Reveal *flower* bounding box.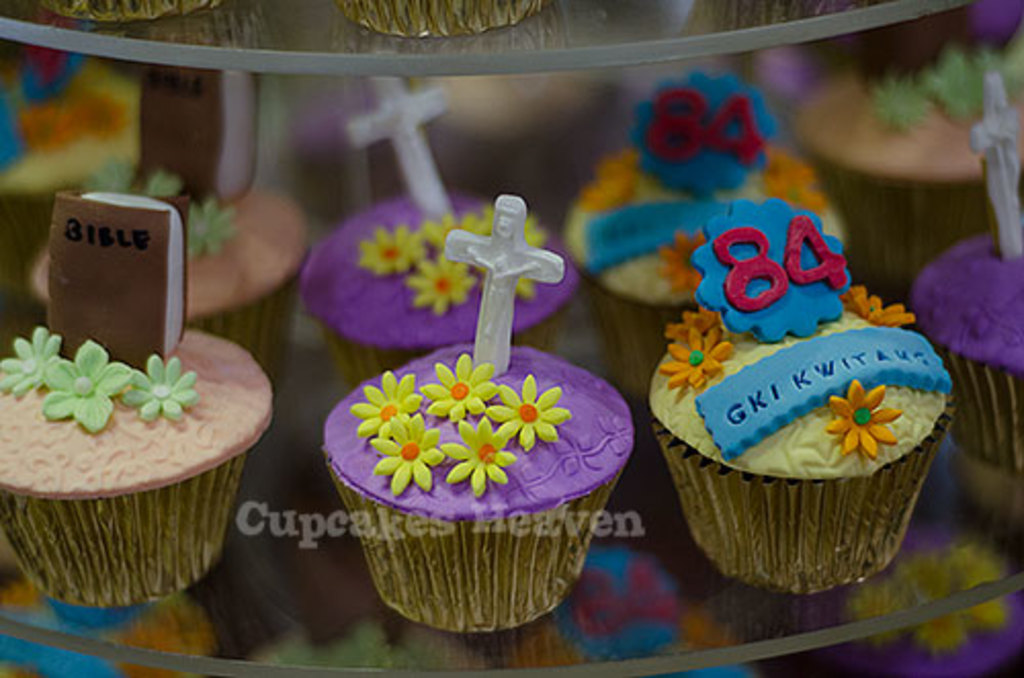
Revealed: [492, 371, 573, 449].
